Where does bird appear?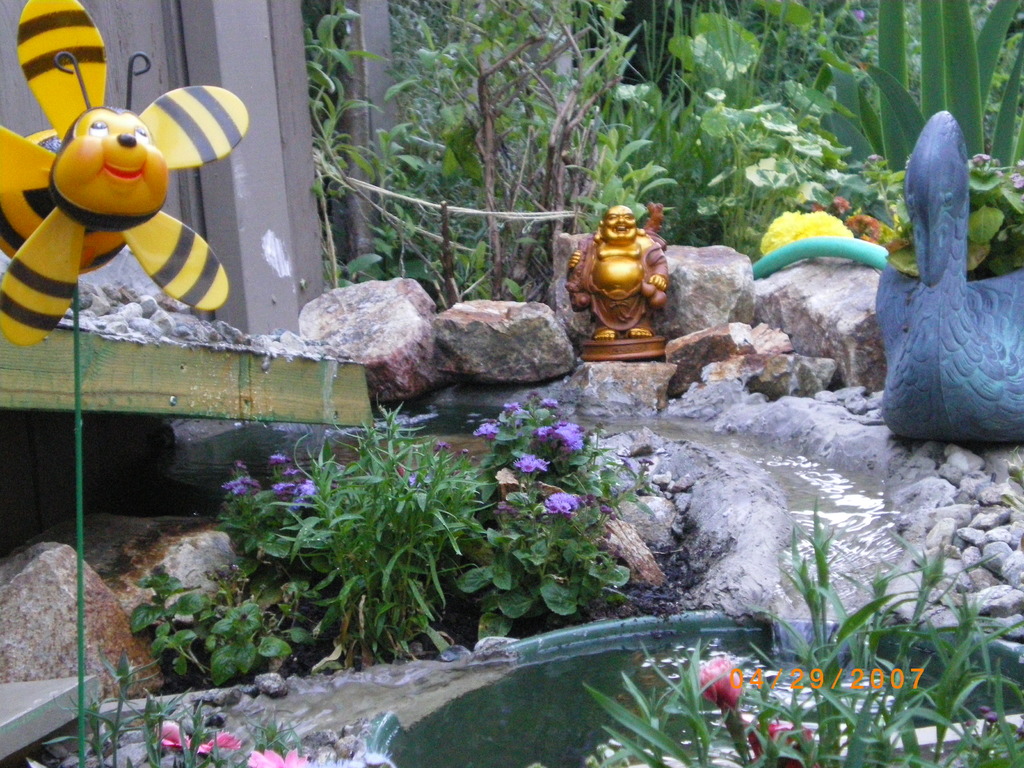
Appears at <bbox>868, 99, 1023, 442</bbox>.
